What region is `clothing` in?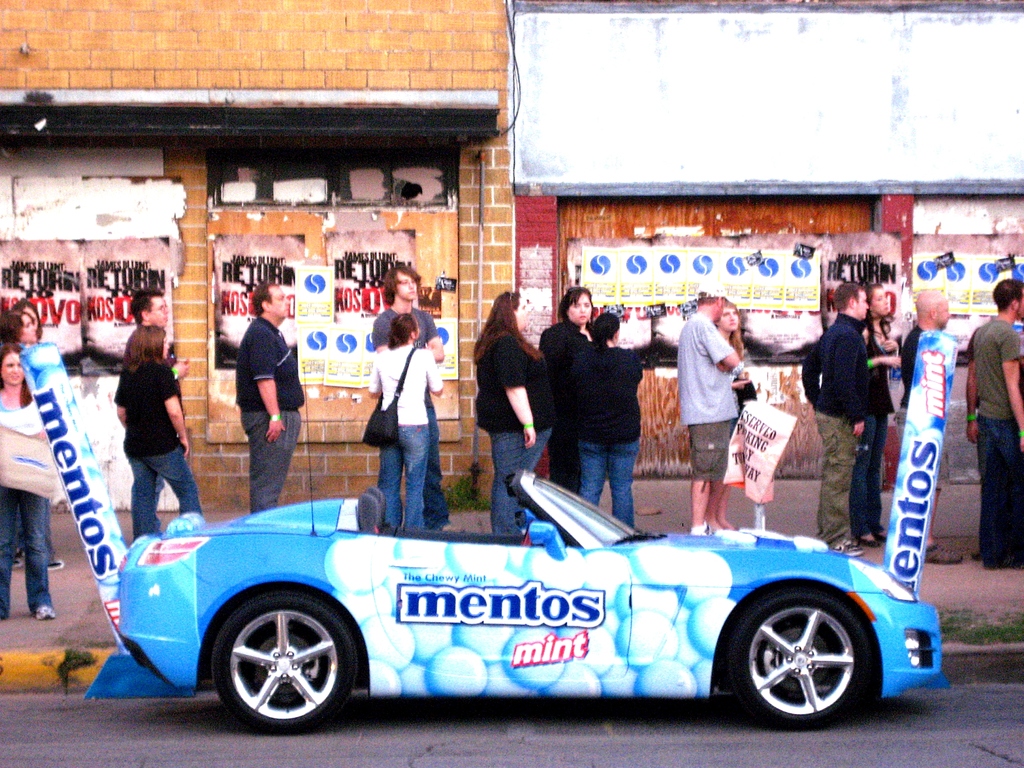
pyautogui.locateOnScreen(803, 306, 873, 544).
